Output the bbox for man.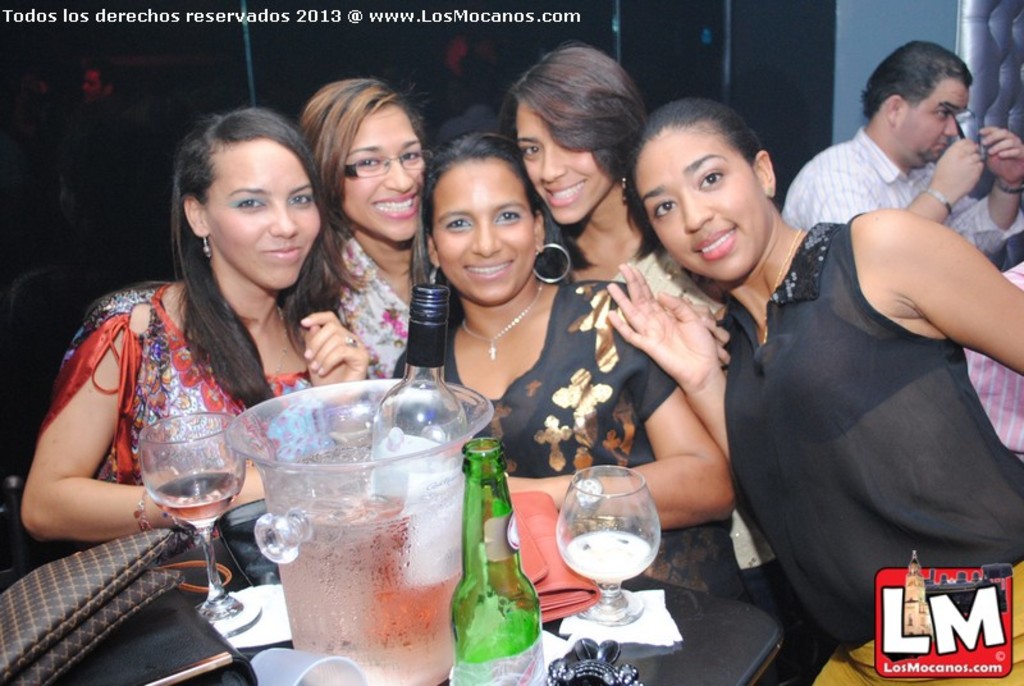
select_region(964, 262, 1023, 465).
